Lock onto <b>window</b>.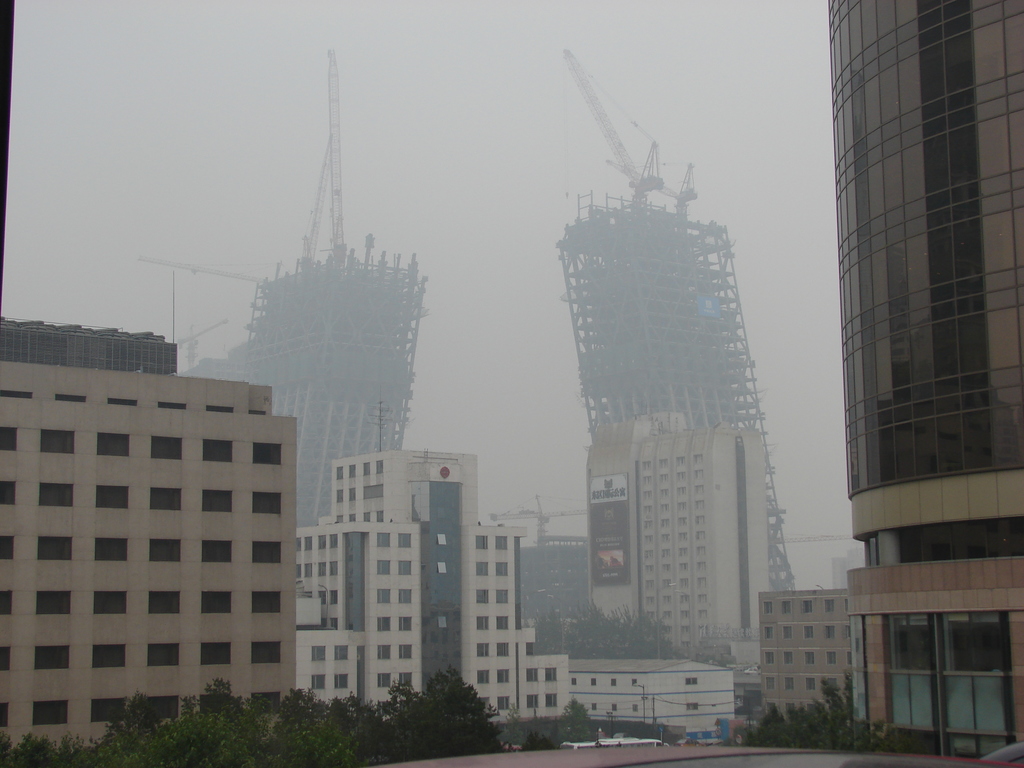
Locked: rect(677, 515, 688, 527).
